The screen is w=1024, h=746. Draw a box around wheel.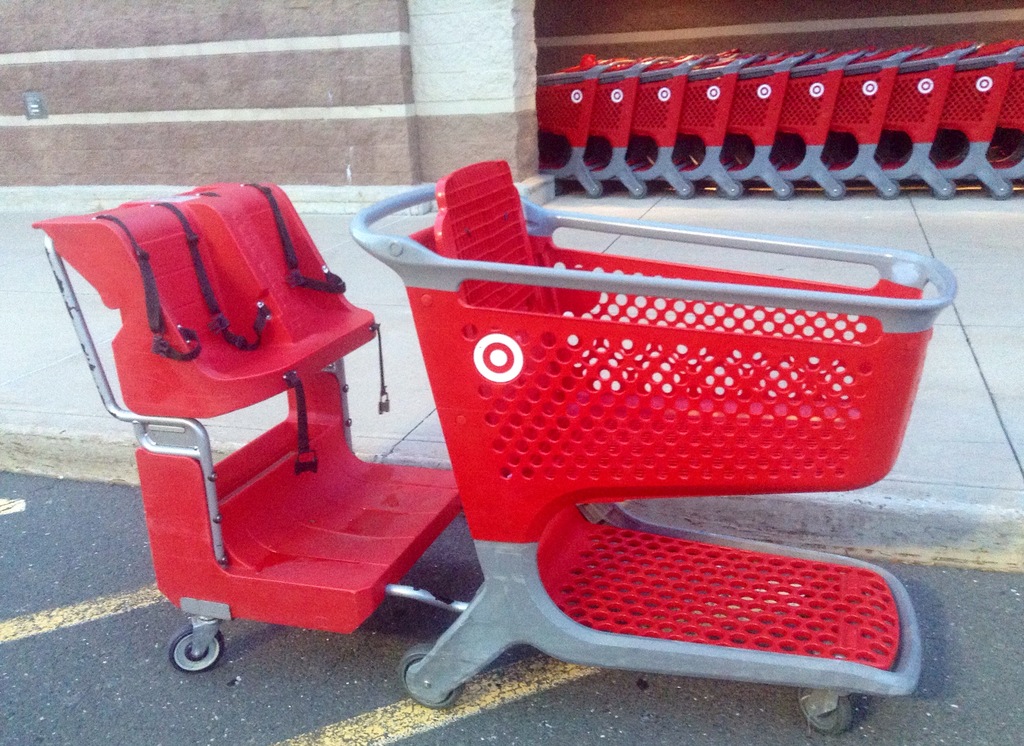
BBox(626, 177, 650, 200).
